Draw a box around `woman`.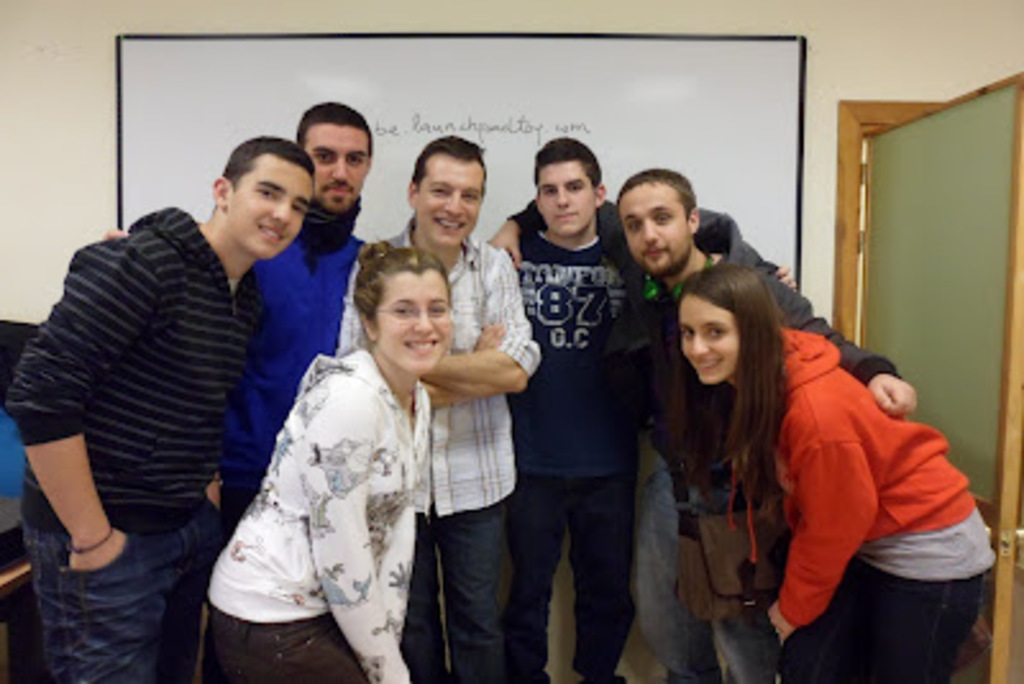
x1=207, y1=223, x2=489, y2=679.
